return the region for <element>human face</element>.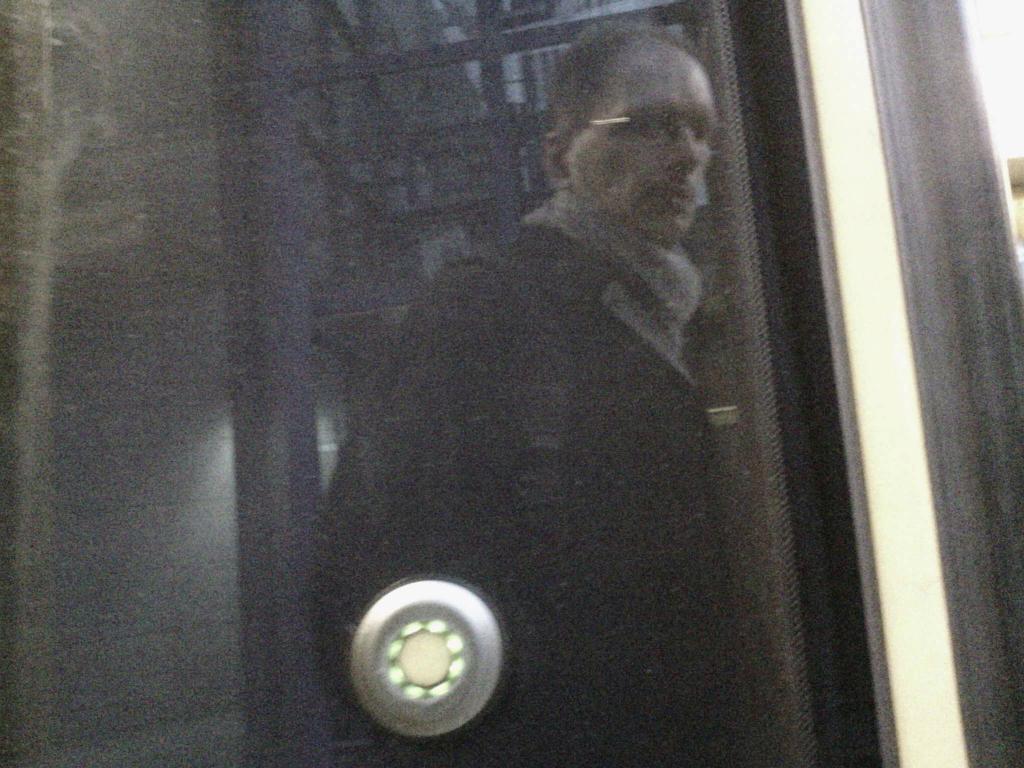
detection(573, 42, 716, 243).
